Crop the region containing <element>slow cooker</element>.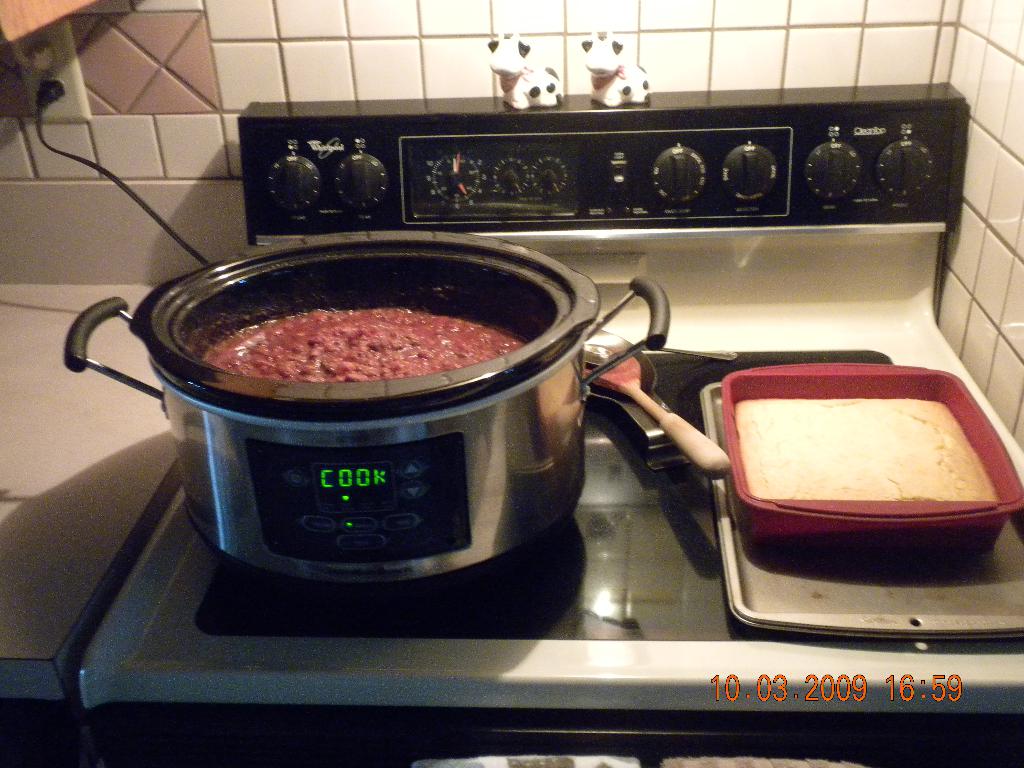
Crop region: 30 77 668 584.
